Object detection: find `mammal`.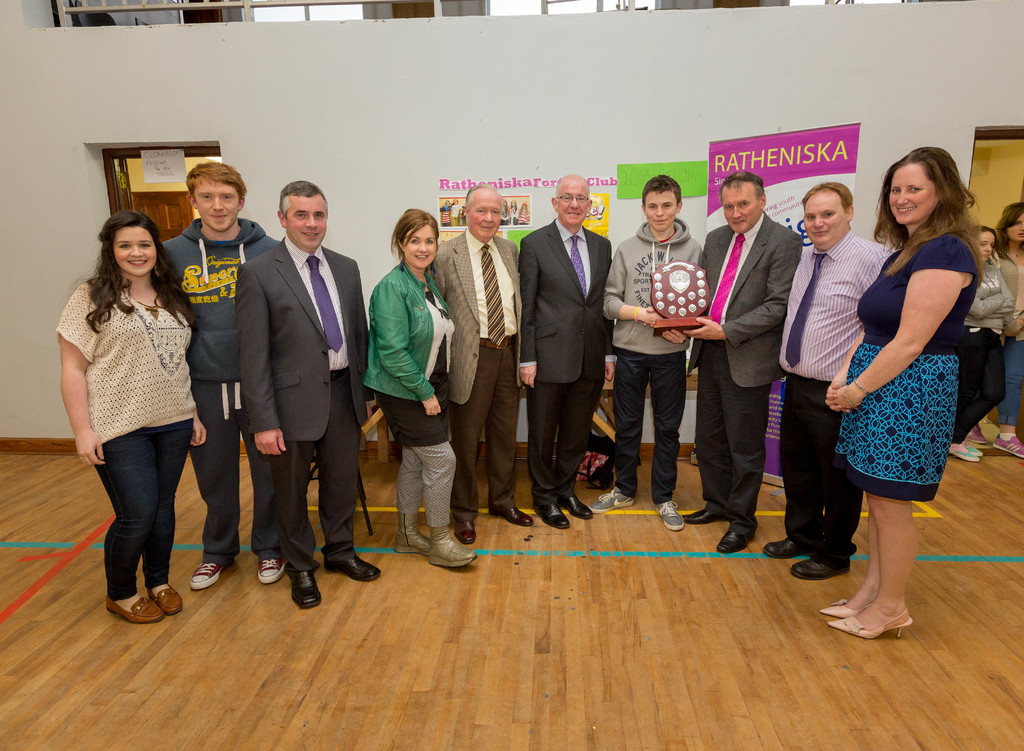
bbox=(437, 200, 449, 229).
